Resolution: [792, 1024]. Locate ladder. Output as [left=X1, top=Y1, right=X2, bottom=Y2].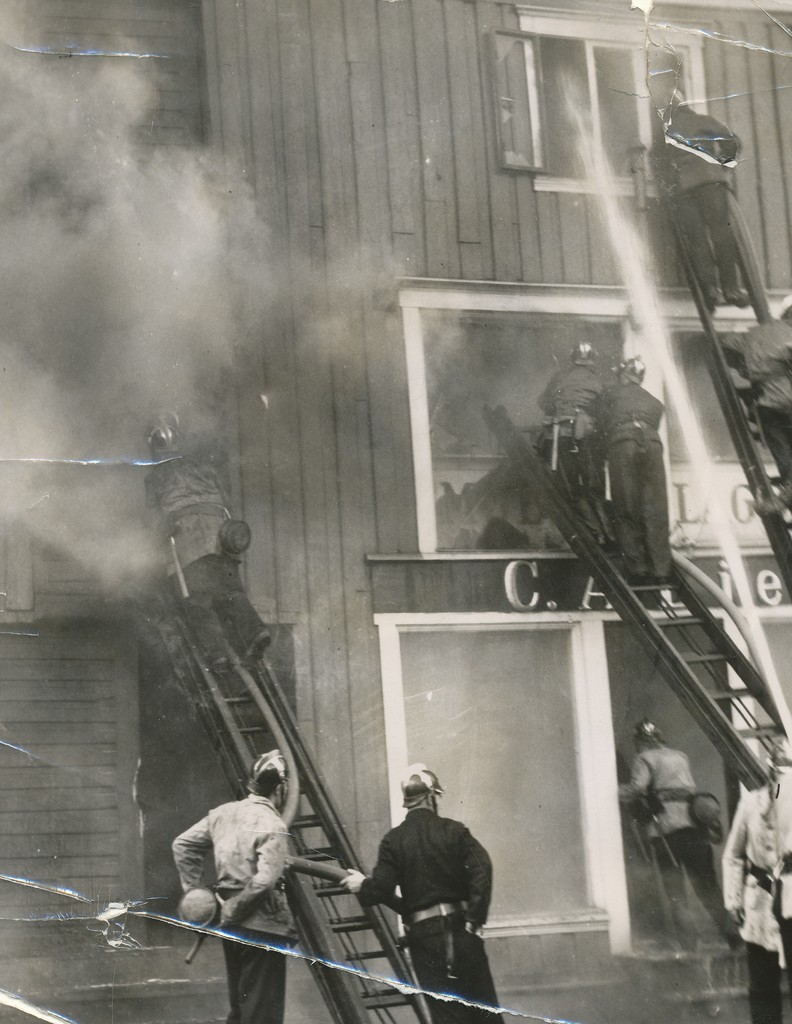
[left=115, top=550, right=399, bottom=1016].
